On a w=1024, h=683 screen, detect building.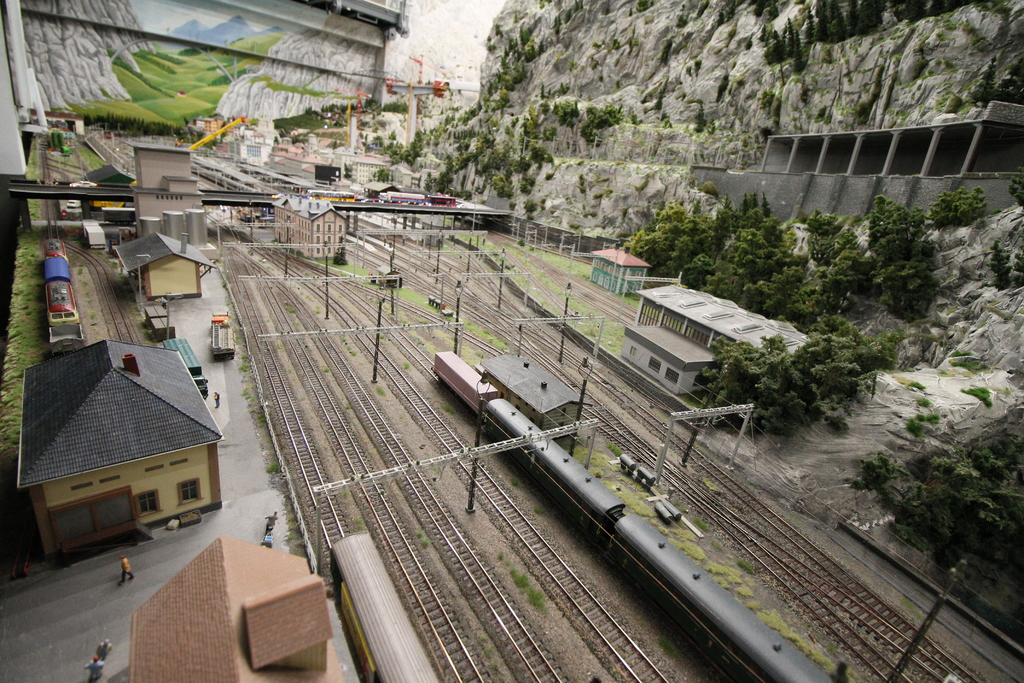
{"left": 272, "top": 197, "right": 347, "bottom": 258}.
